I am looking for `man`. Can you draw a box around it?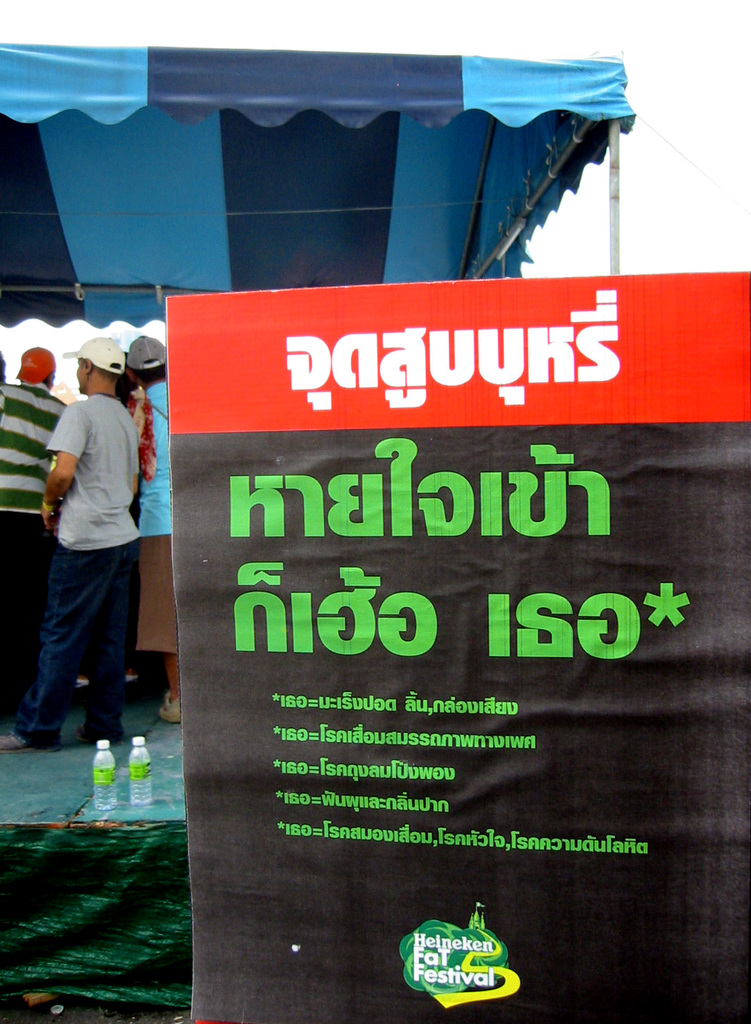
Sure, the bounding box is <region>127, 331, 177, 728</region>.
